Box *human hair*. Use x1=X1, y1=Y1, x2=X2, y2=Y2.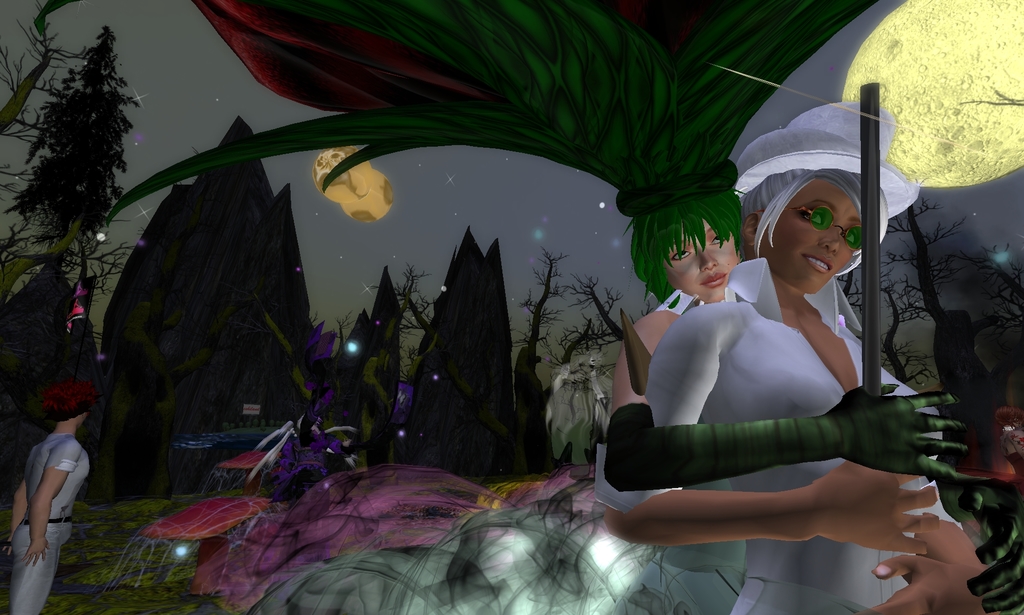
x1=634, y1=191, x2=761, y2=308.
